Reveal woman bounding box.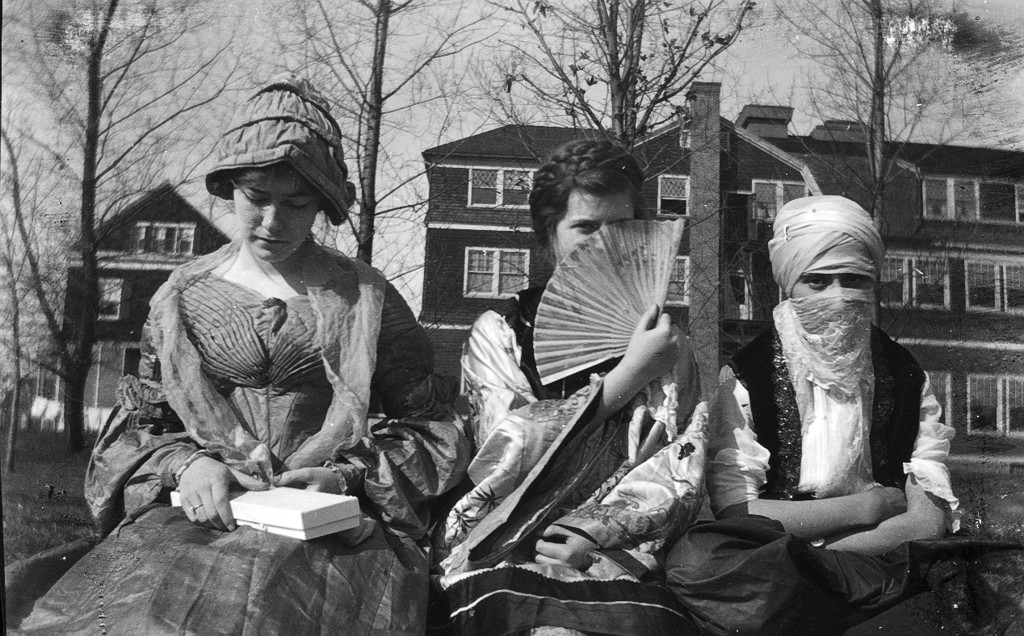
Revealed: left=724, top=158, right=951, bottom=613.
